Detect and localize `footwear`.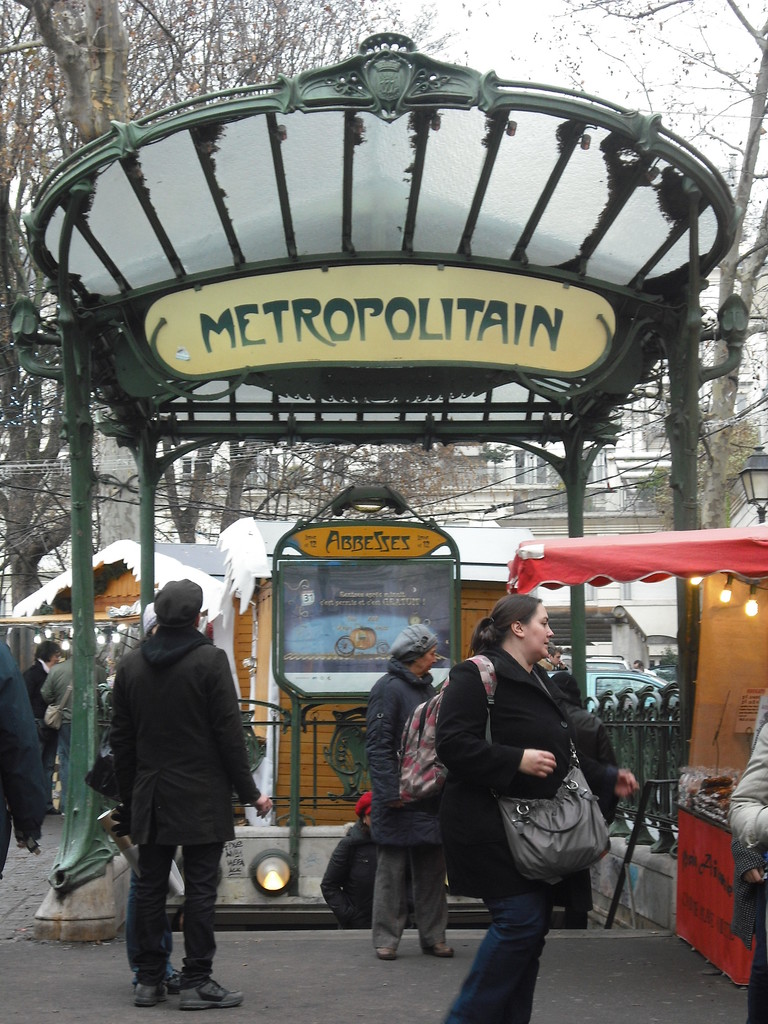
Localized at box=[129, 975, 157, 1001].
